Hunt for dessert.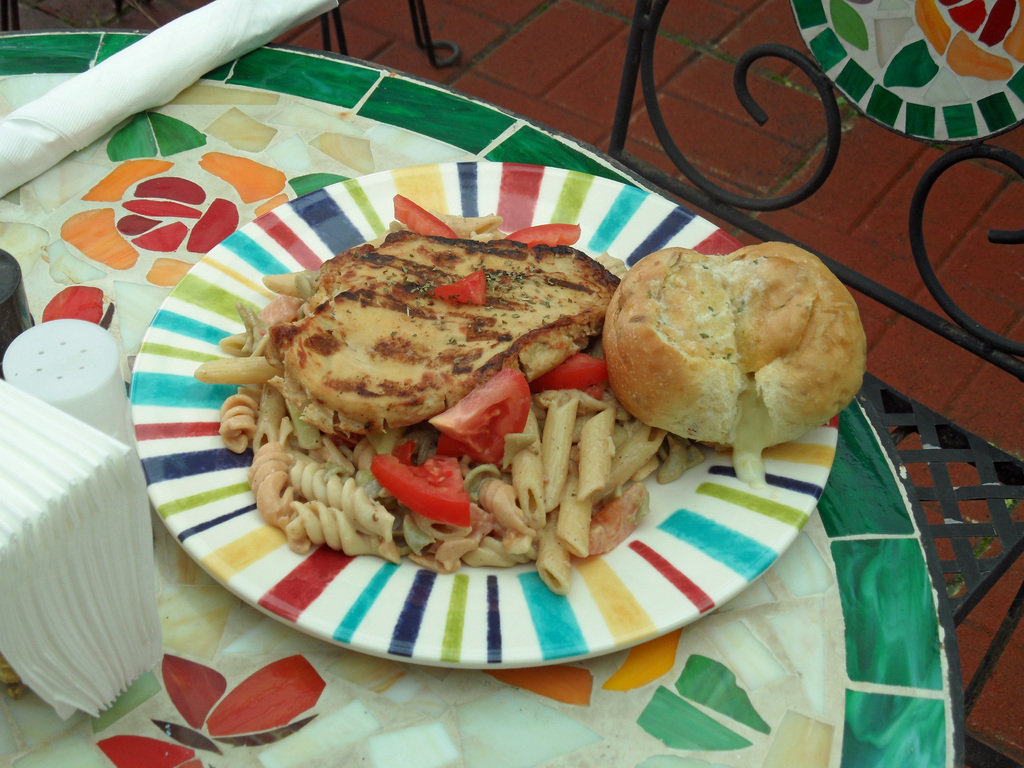
Hunted down at 384 450 483 513.
